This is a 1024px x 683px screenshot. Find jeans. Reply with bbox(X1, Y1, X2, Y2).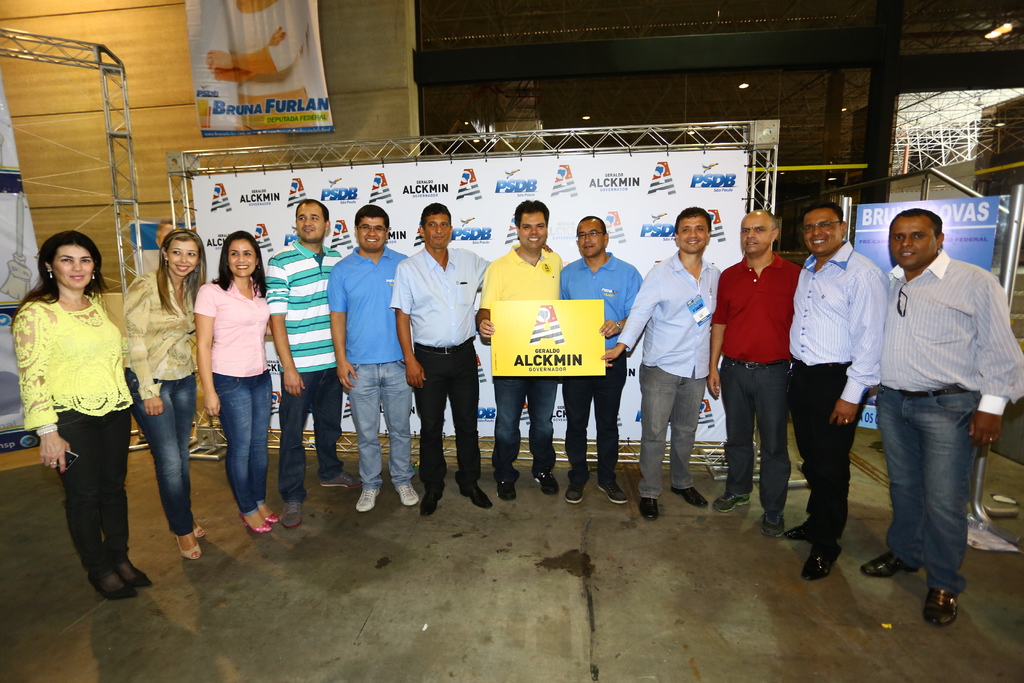
bbox(639, 367, 706, 502).
